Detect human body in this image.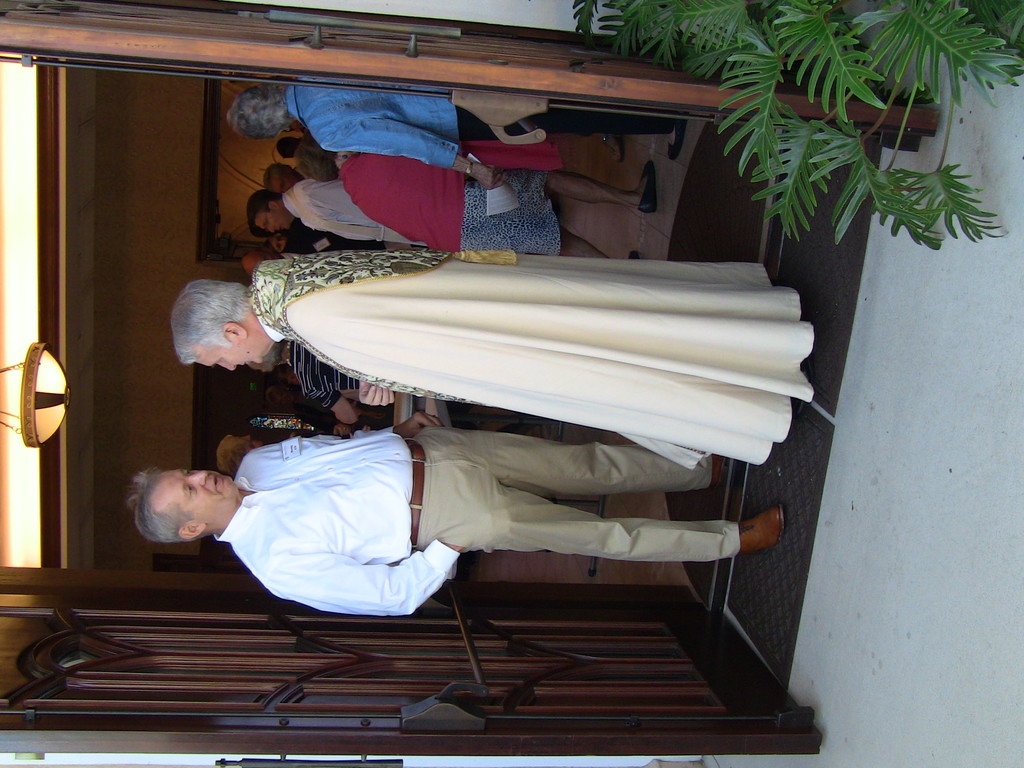
Detection: 230 81 700 148.
